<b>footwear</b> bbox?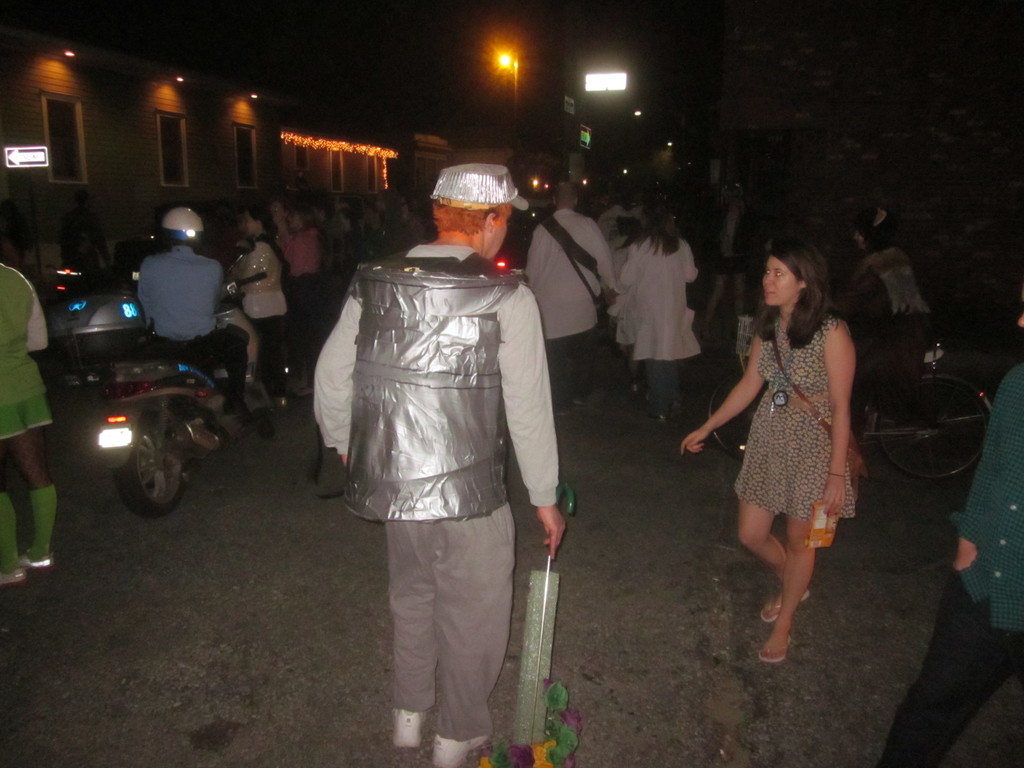
region(760, 587, 810, 625)
